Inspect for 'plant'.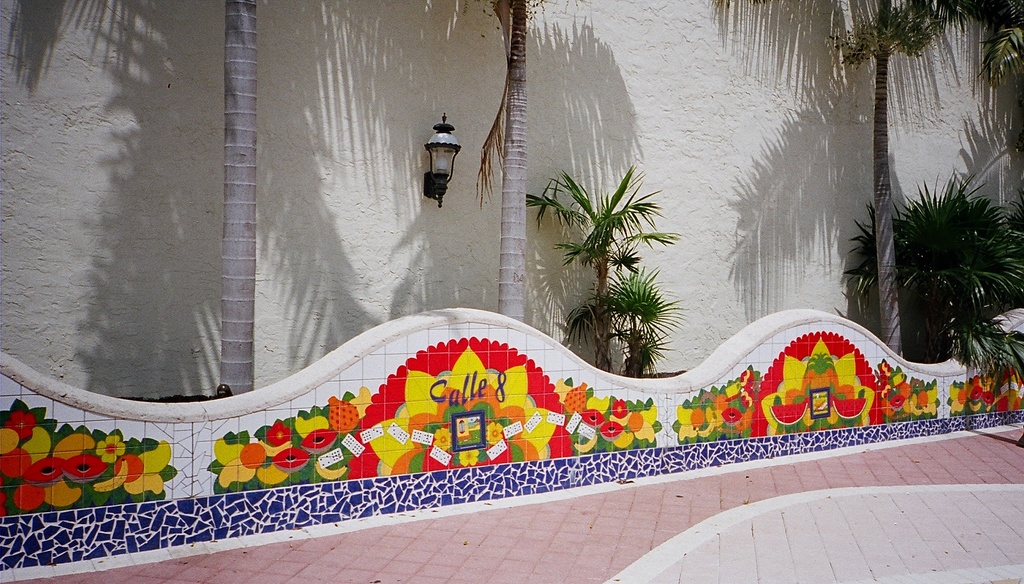
Inspection: [x1=510, y1=150, x2=682, y2=386].
